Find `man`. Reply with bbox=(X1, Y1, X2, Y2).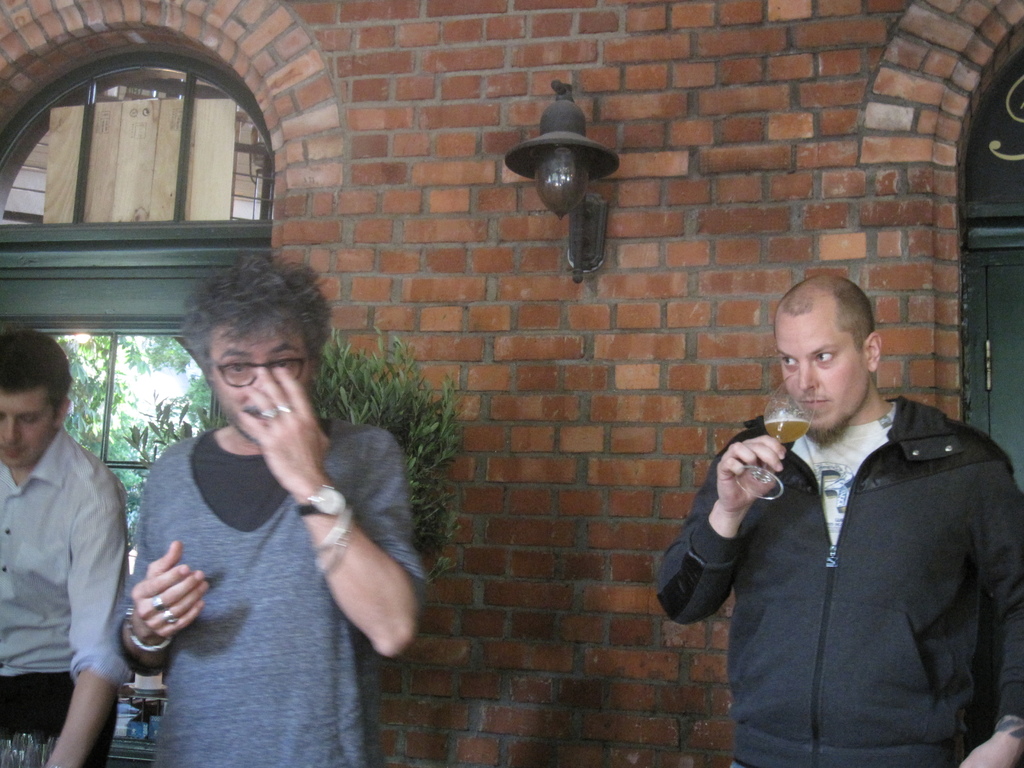
bbox=(696, 294, 1014, 767).
